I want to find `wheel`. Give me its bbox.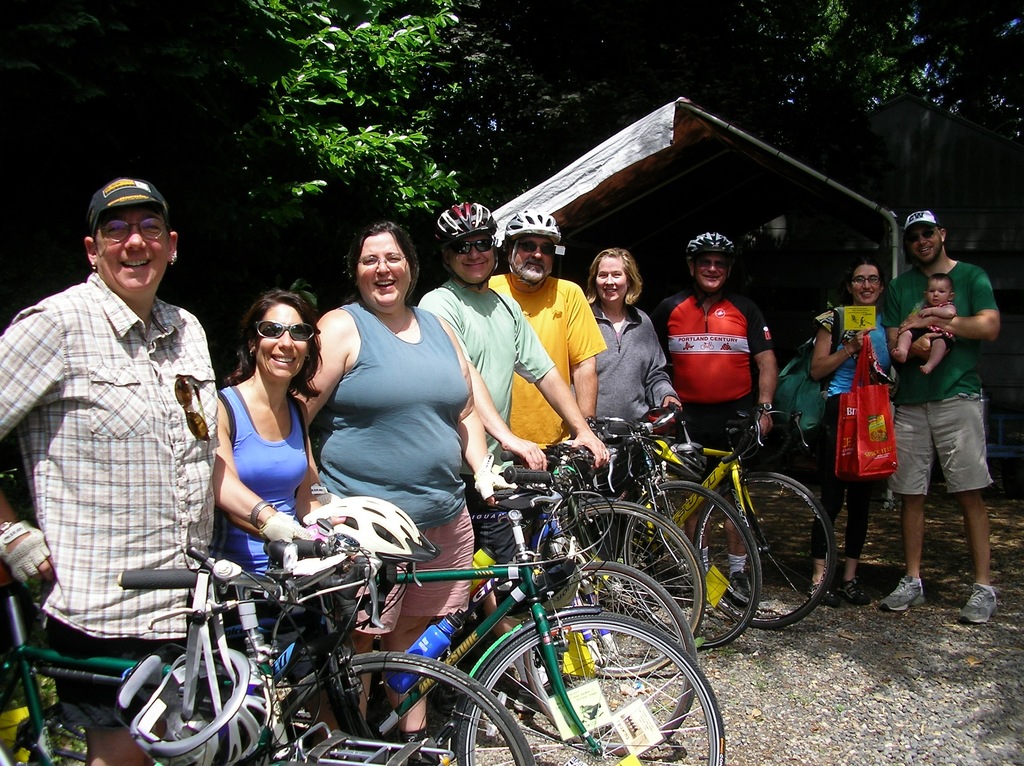
select_region(538, 502, 708, 680).
